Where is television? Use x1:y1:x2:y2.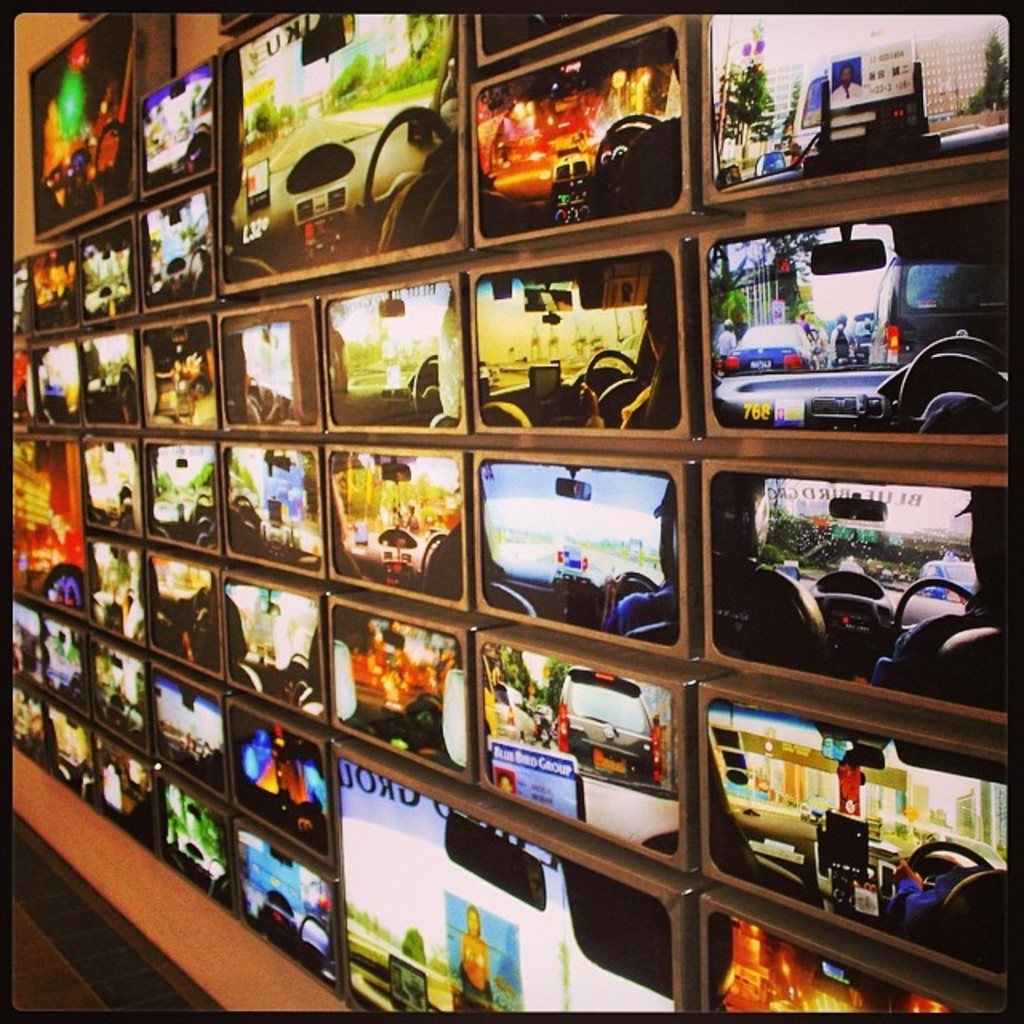
480:610:696:872.
